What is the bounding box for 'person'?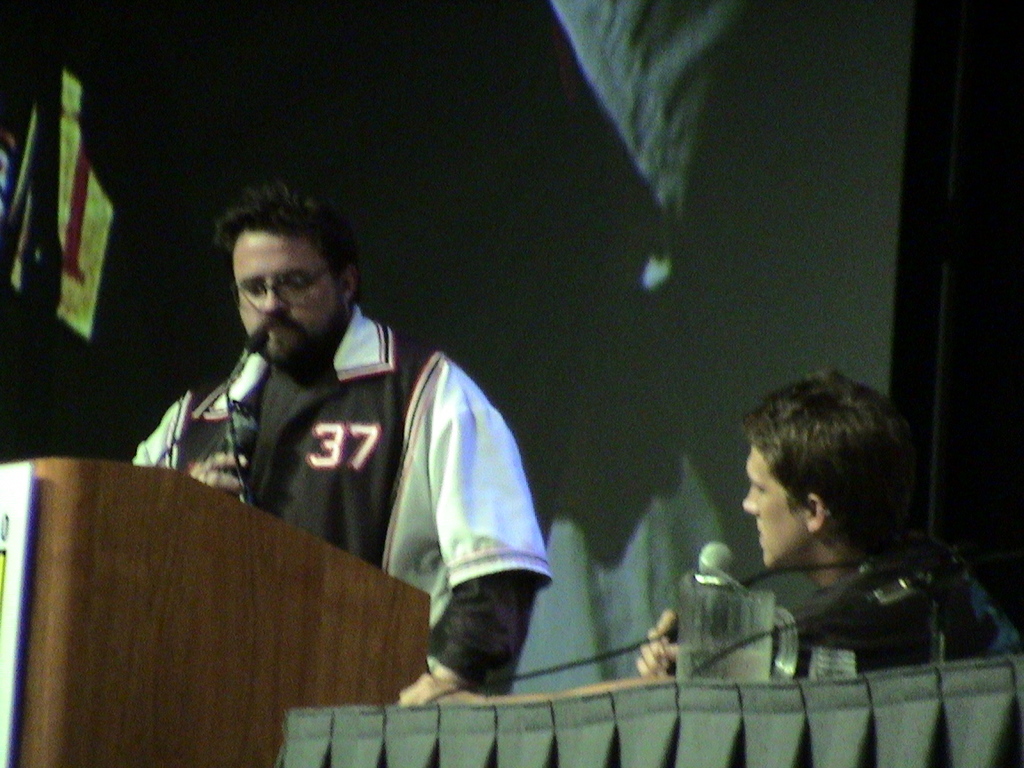
<bbox>145, 192, 546, 719</bbox>.
